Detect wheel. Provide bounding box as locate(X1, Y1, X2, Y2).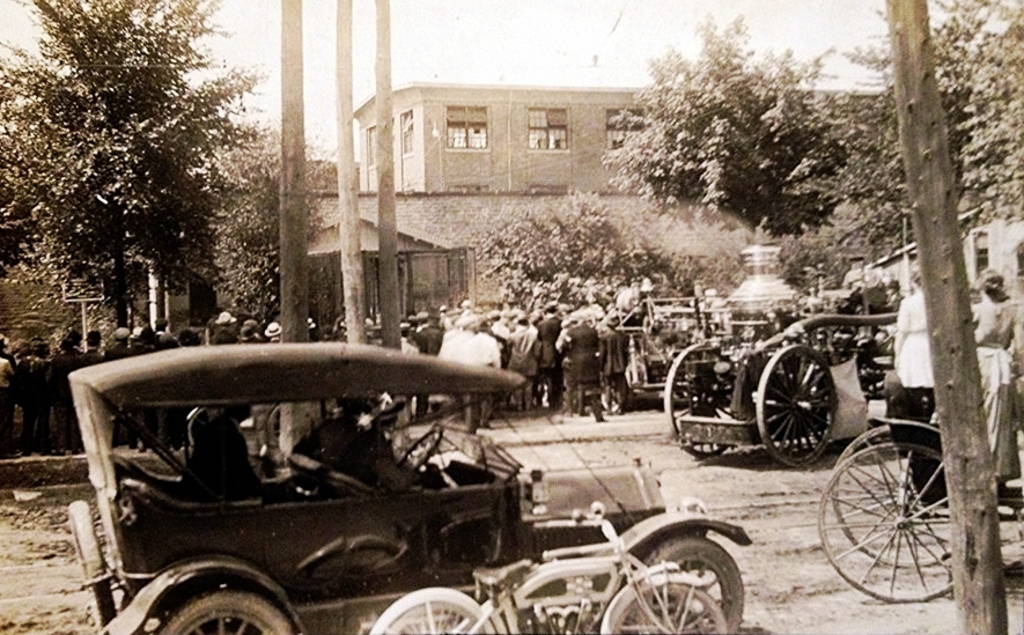
locate(599, 381, 627, 413).
